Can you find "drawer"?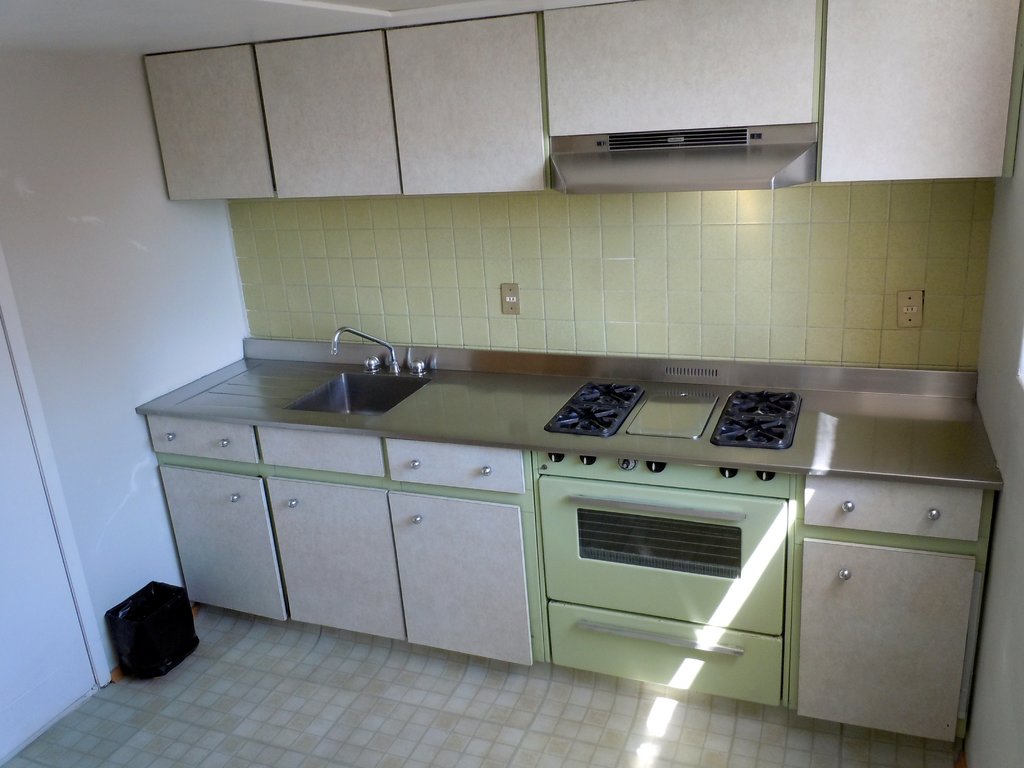
Yes, bounding box: {"left": 804, "top": 478, "right": 981, "bottom": 539}.
